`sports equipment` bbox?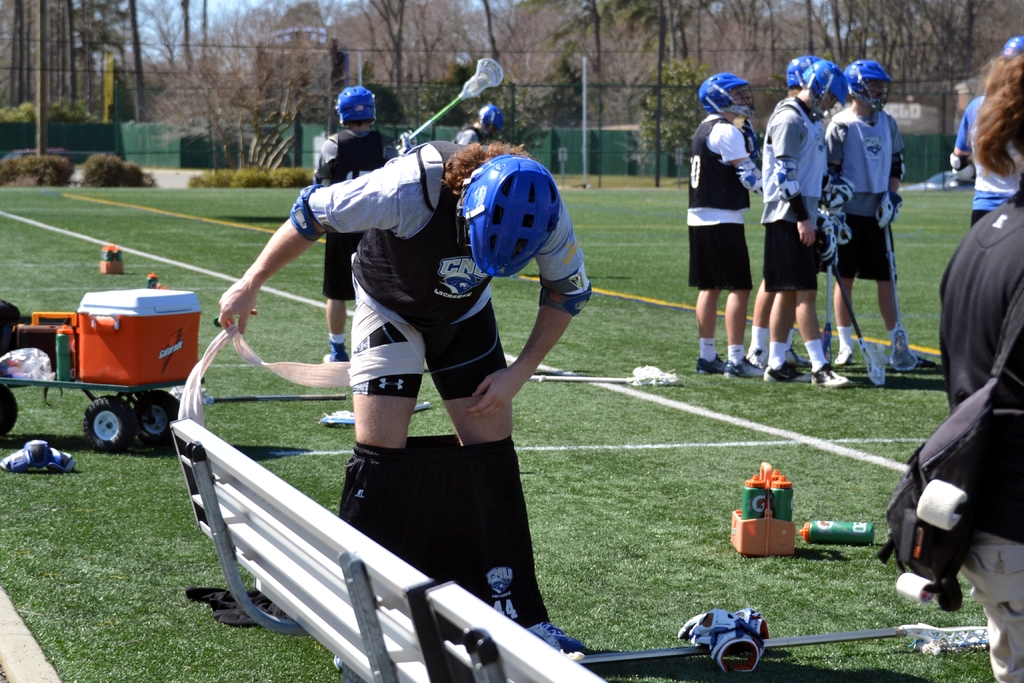
x1=844 y1=60 x2=892 y2=113
